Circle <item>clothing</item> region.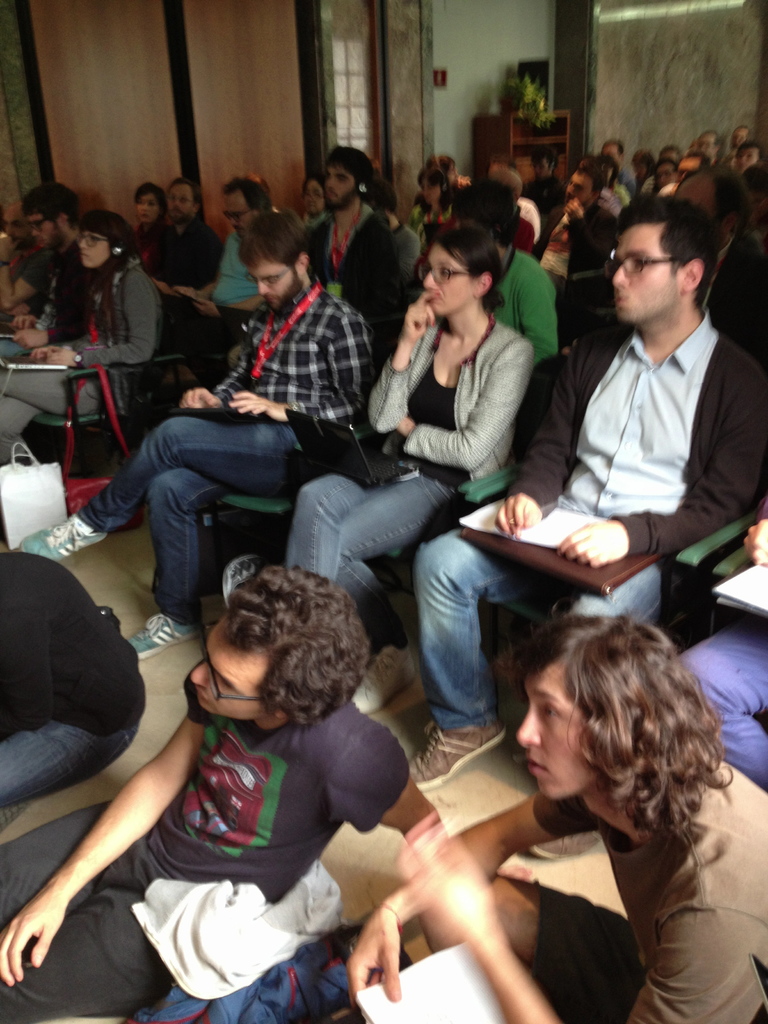
Region: 55,620,417,1010.
